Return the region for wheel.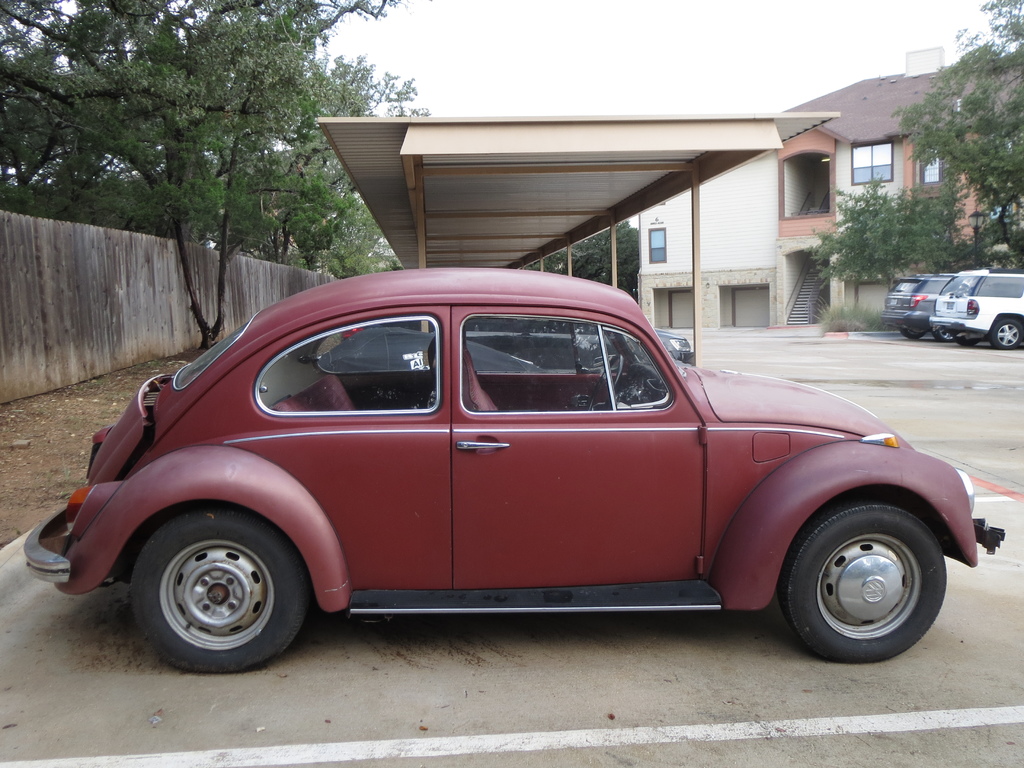
584/354/624/409.
